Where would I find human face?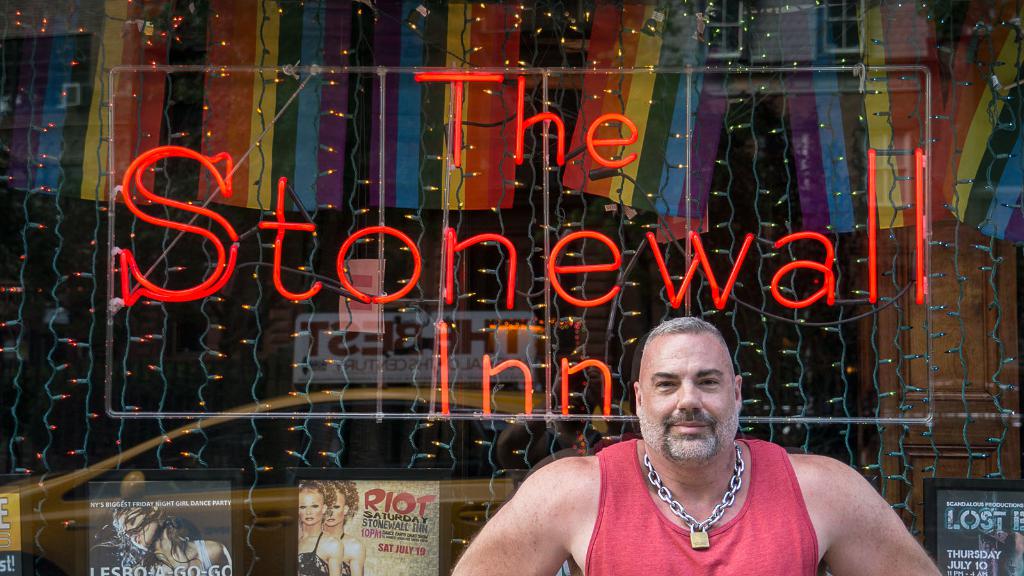
At crop(117, 507, 163, 550).
